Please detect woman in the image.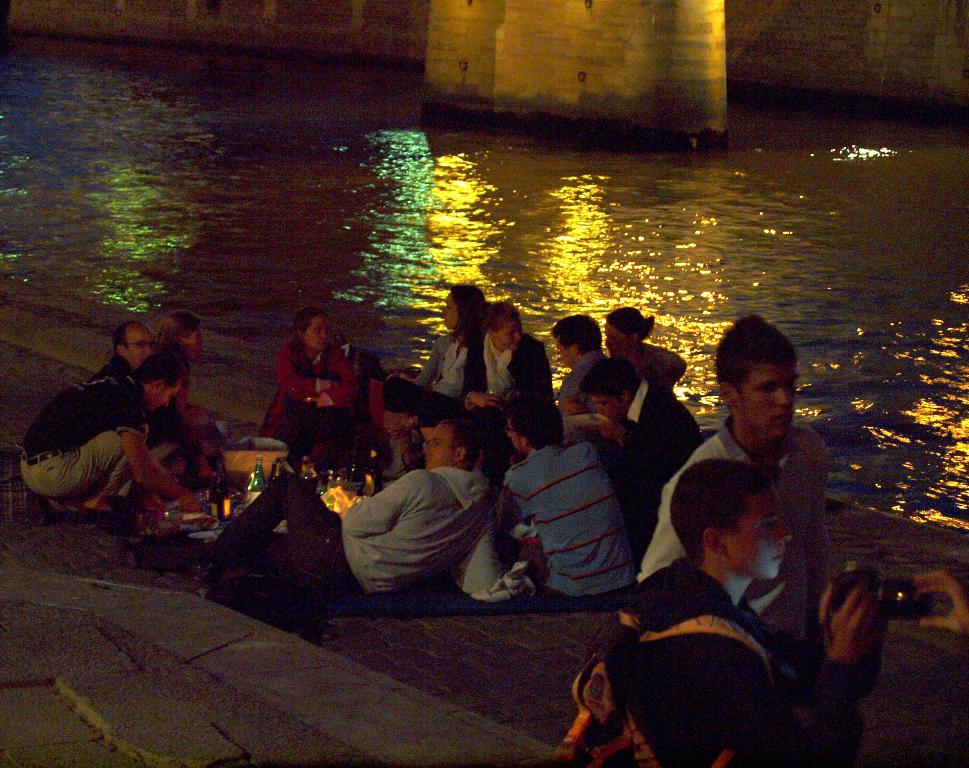
box=[396, 280, 494, 408].
